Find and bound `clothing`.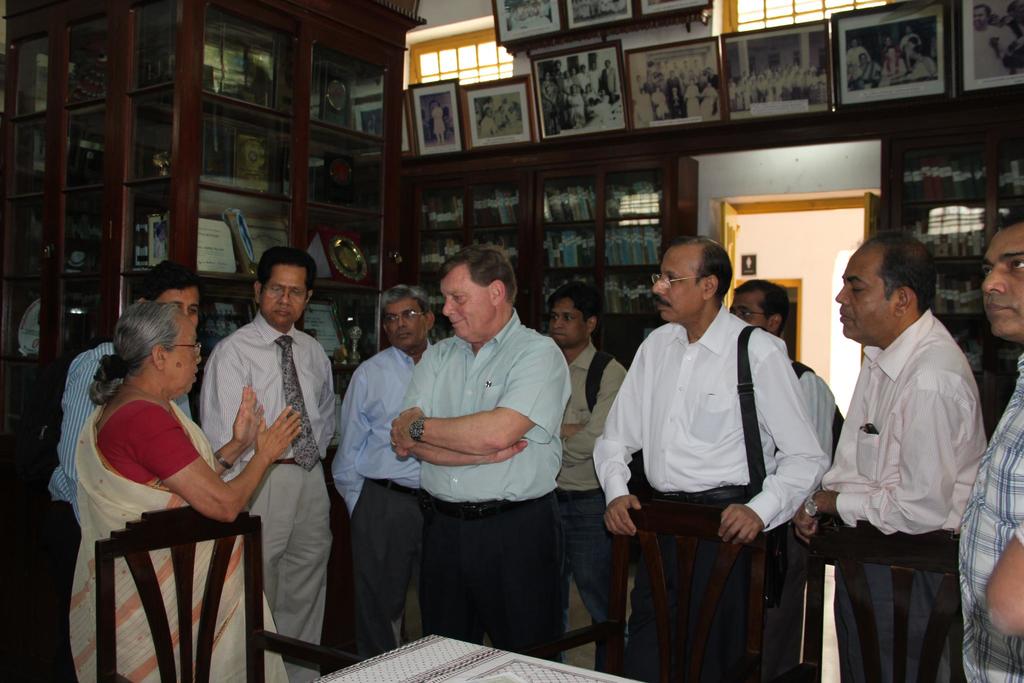
Bound: locate(397, 325, 561, 495).
